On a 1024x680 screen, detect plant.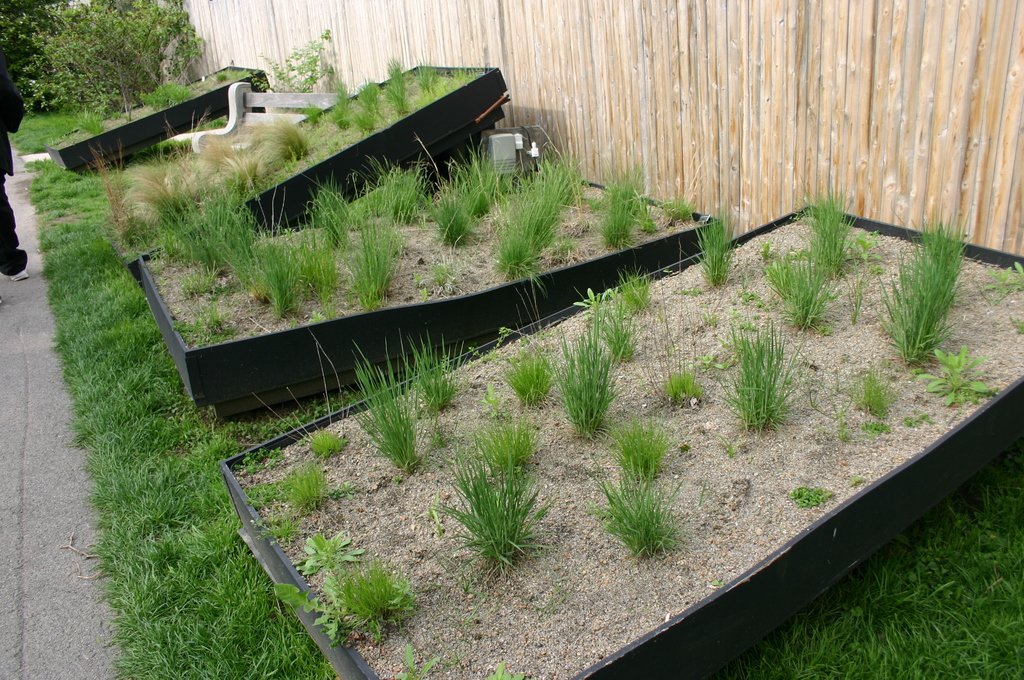
x1=585, y1=460, x2=690, y2=571.
